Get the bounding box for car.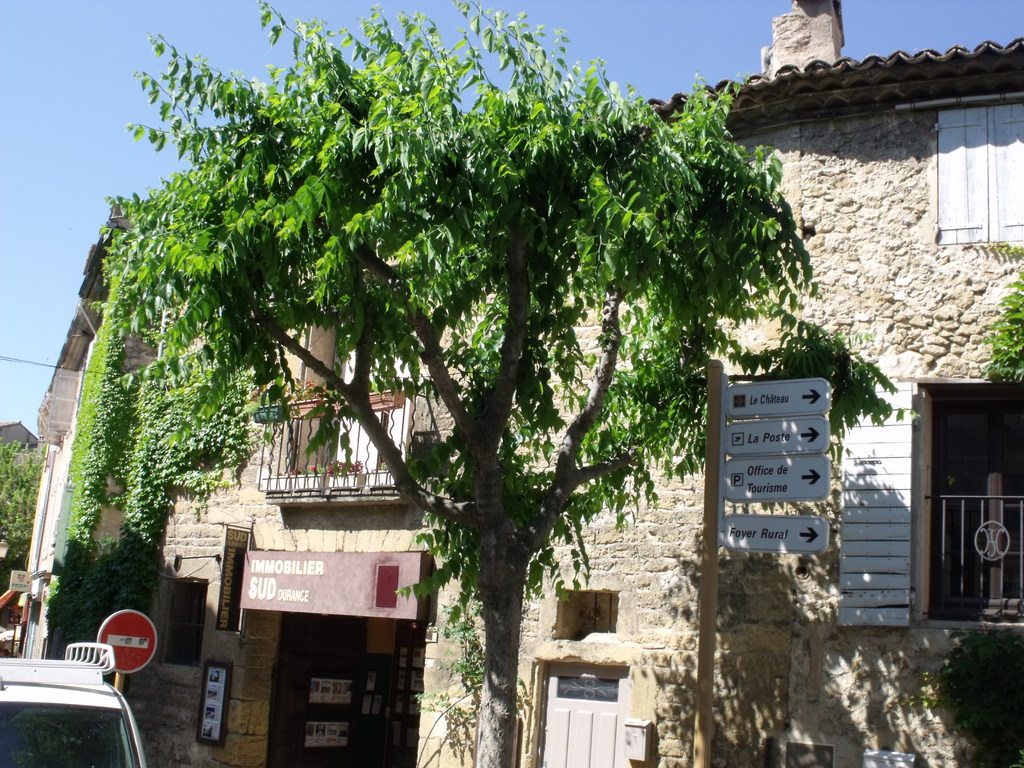
select_region(0, 640, 152, 767).
